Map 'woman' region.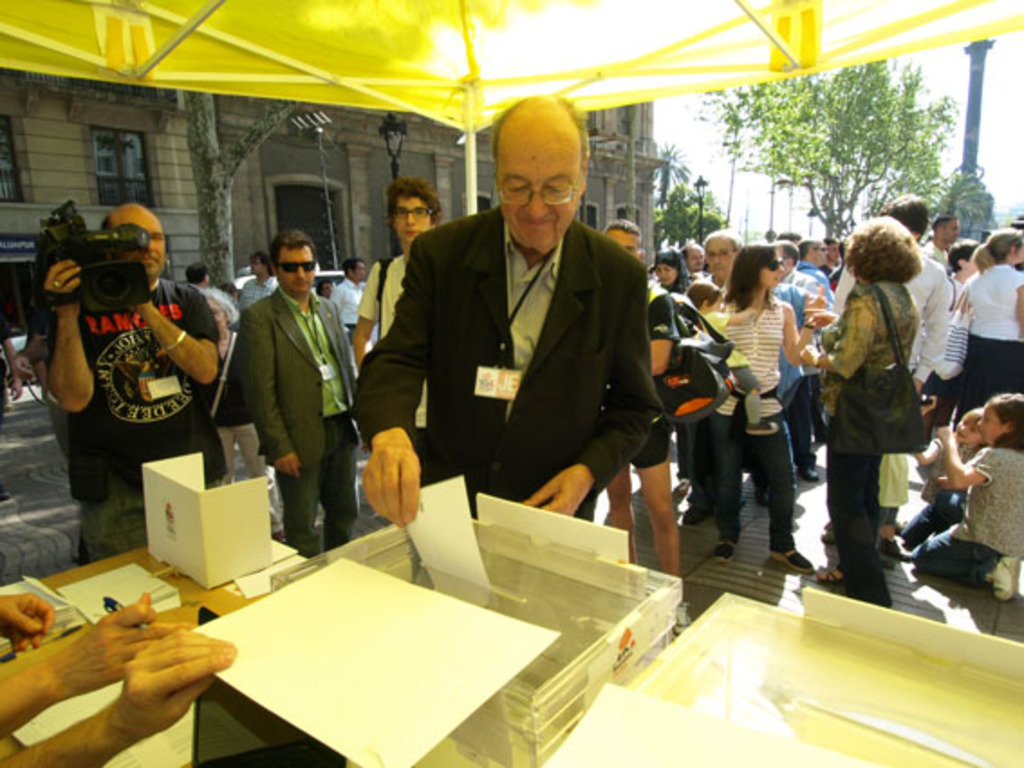
Mapped to bbox=[657, 246, 683, 300].
